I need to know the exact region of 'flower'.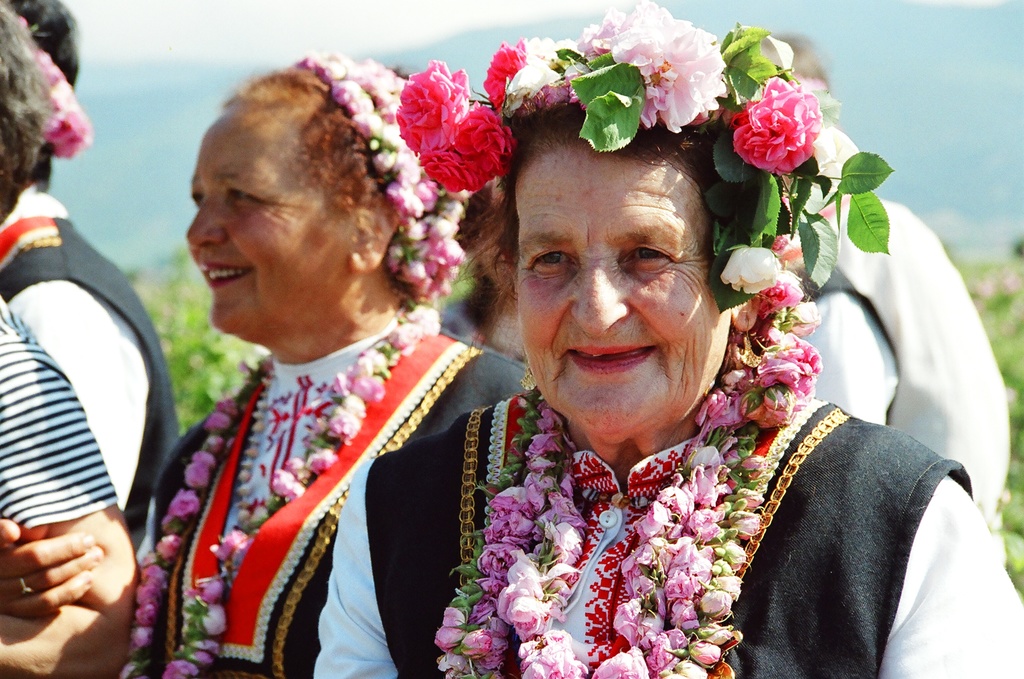
Region: box(612, 3, 719, 134).
